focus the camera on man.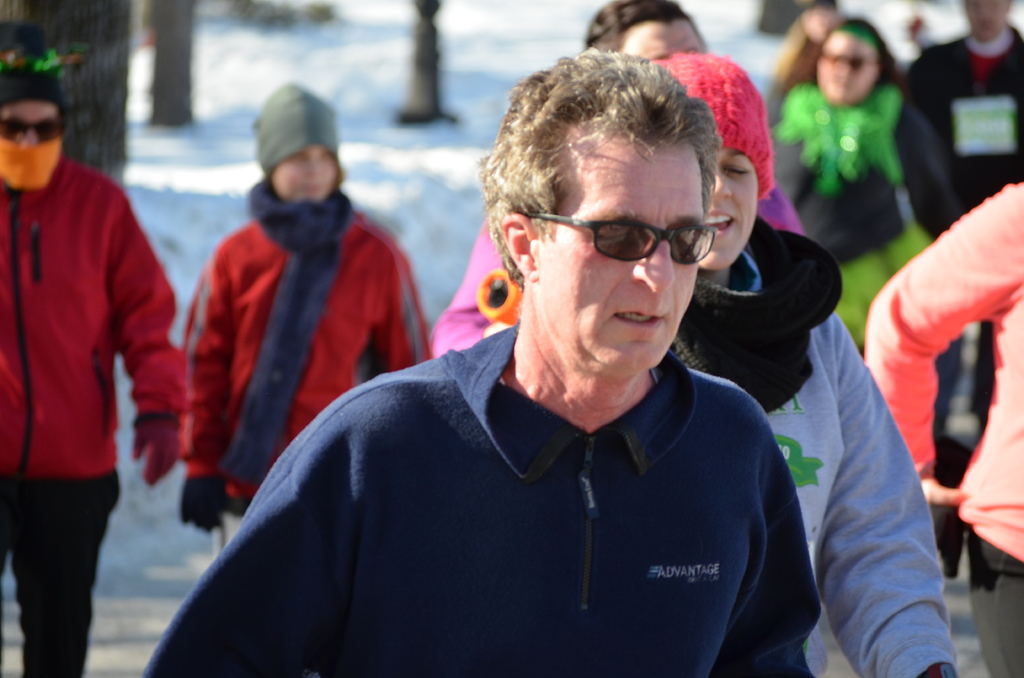
Focus region: x1=150 y1=44 x2=817 y2=677.
